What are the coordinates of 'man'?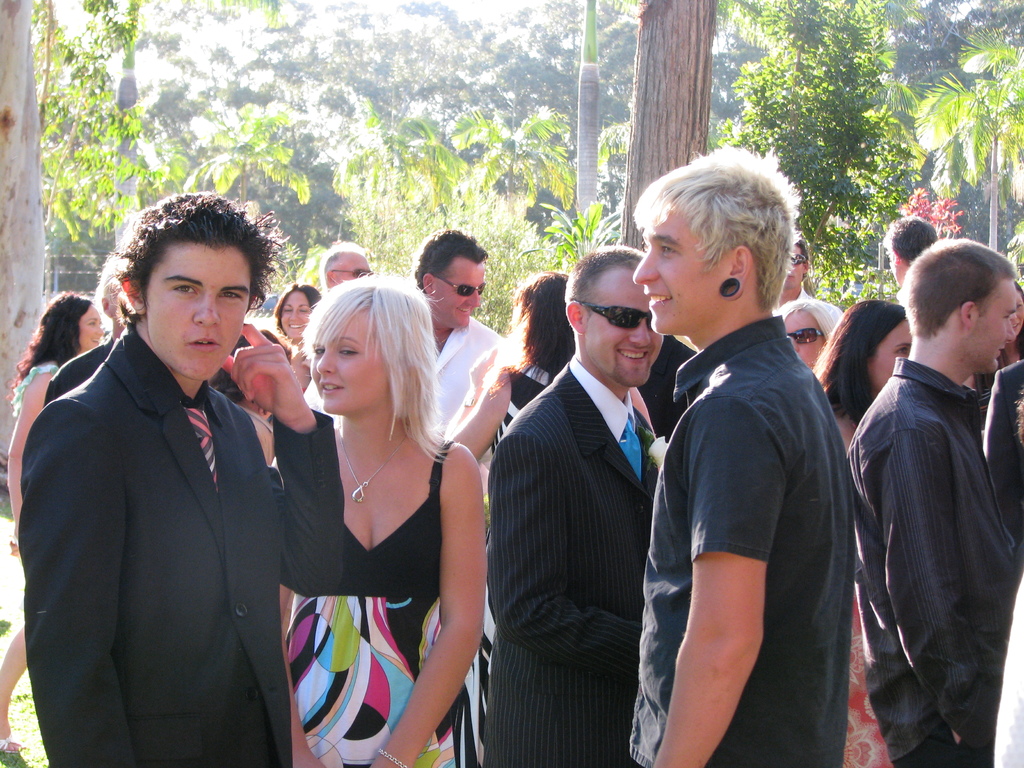
<box>17,188,351,767</box>.
